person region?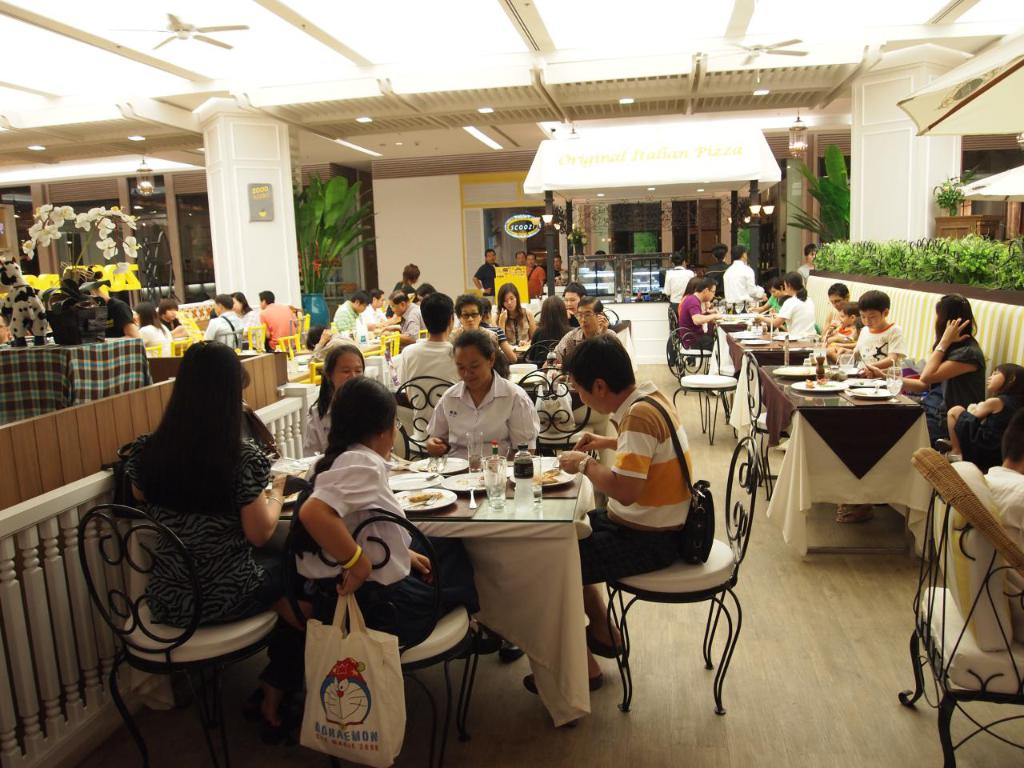
[680,278,718,350]
